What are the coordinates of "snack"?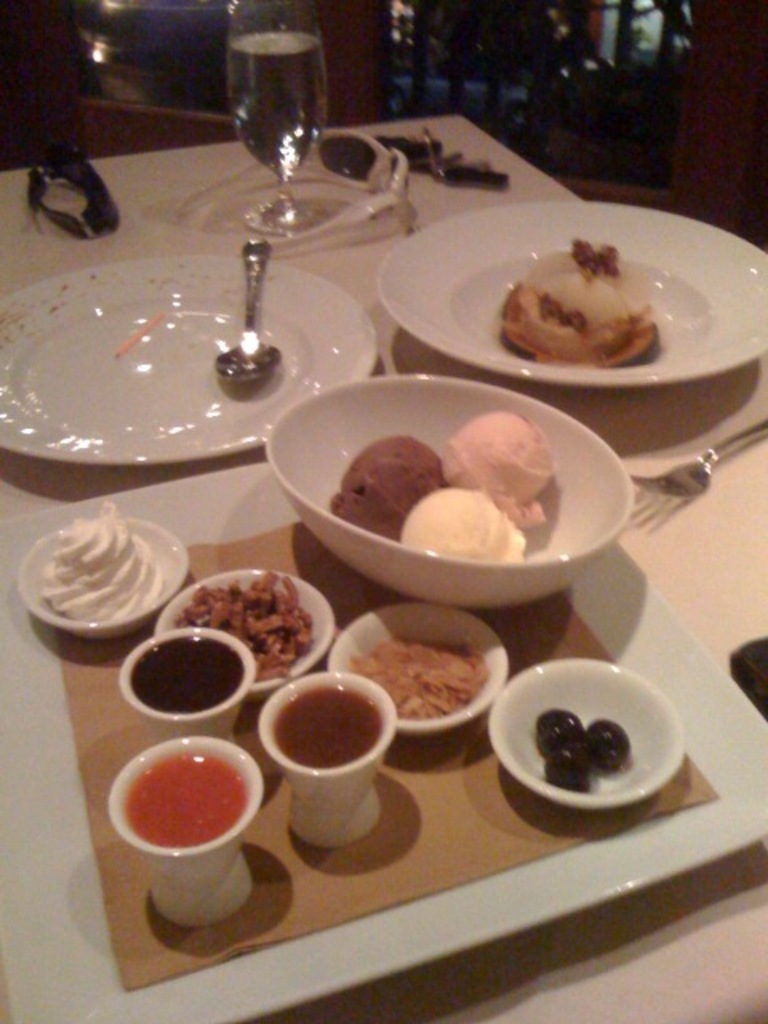
40/496/184/638.
